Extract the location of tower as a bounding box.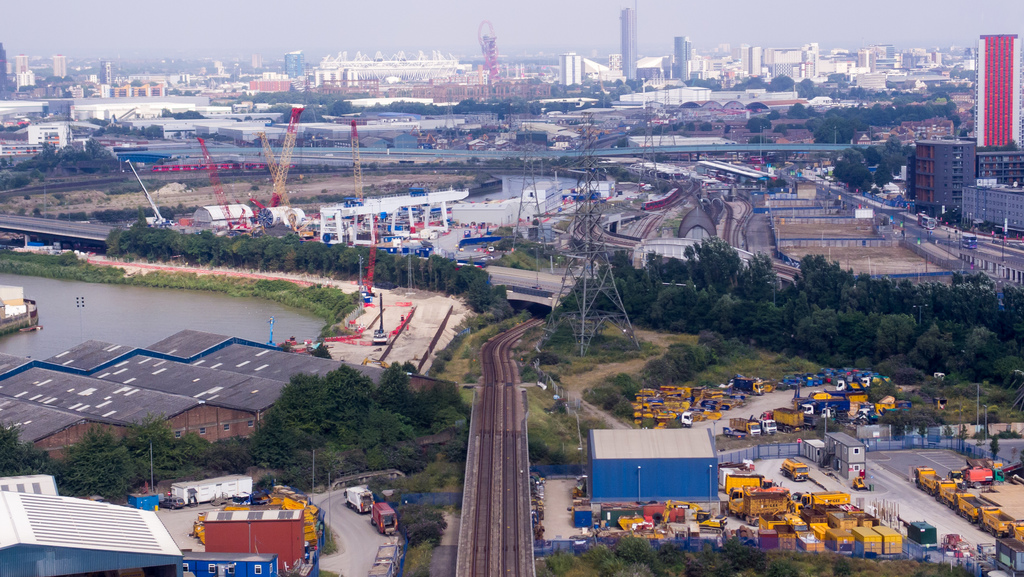
pyautogui.locateOnScreen(623, 8, 634, 85).
